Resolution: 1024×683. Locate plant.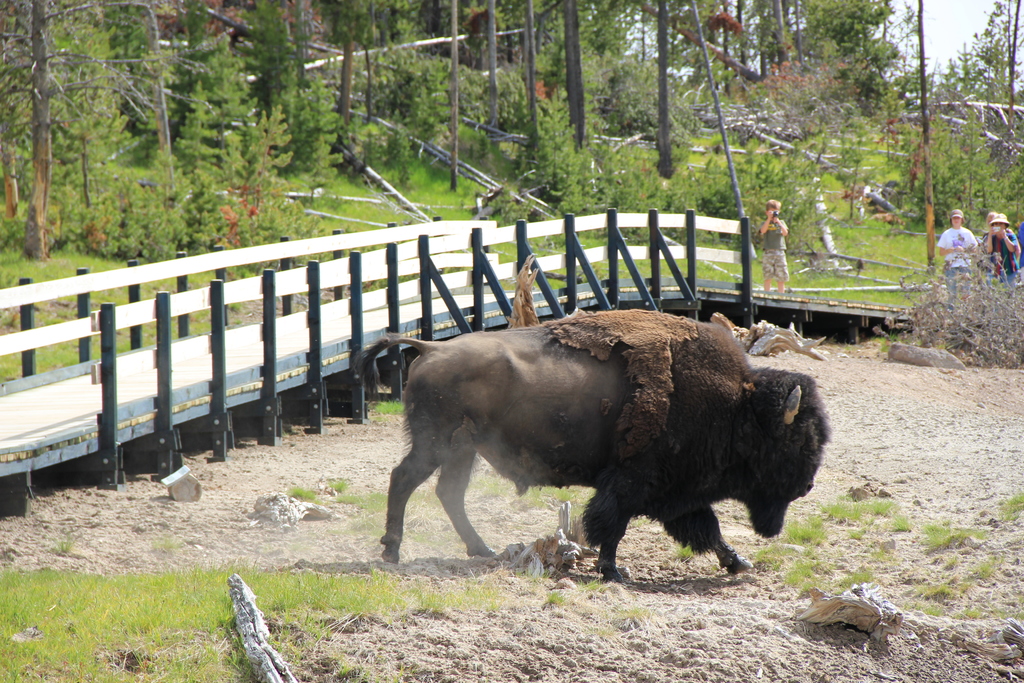
[388,114,424,190].
